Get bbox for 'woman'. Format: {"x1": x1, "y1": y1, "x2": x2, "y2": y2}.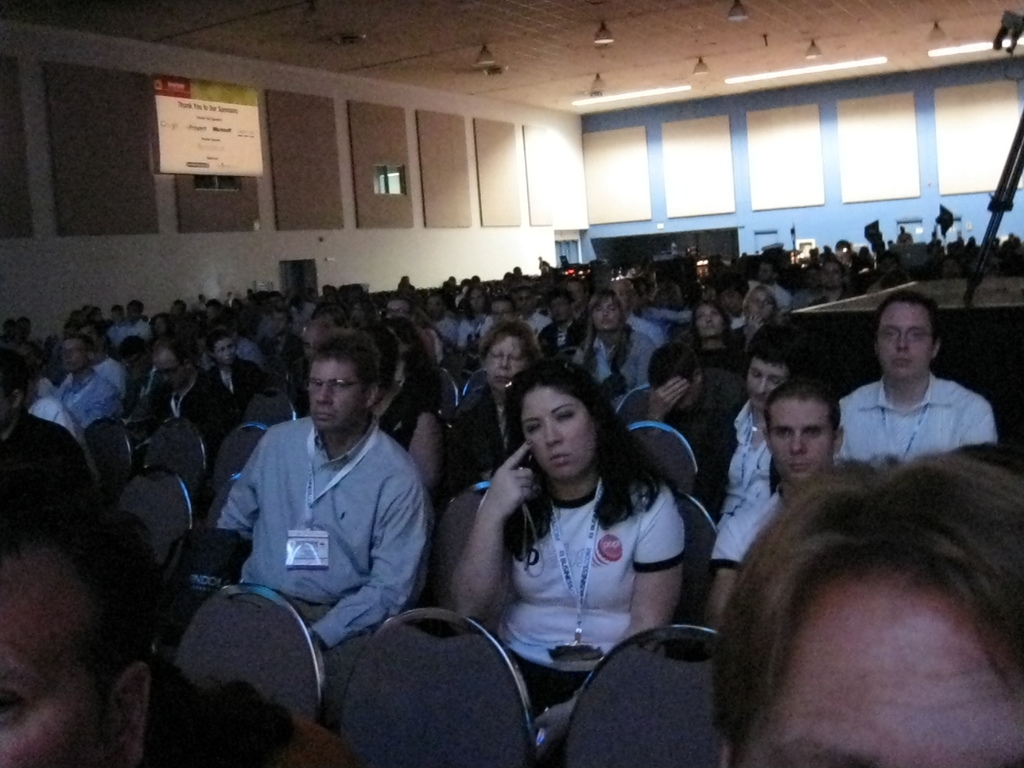
{"x1": 578, "y1": 292, "x2": 663, "y2": 404}.
